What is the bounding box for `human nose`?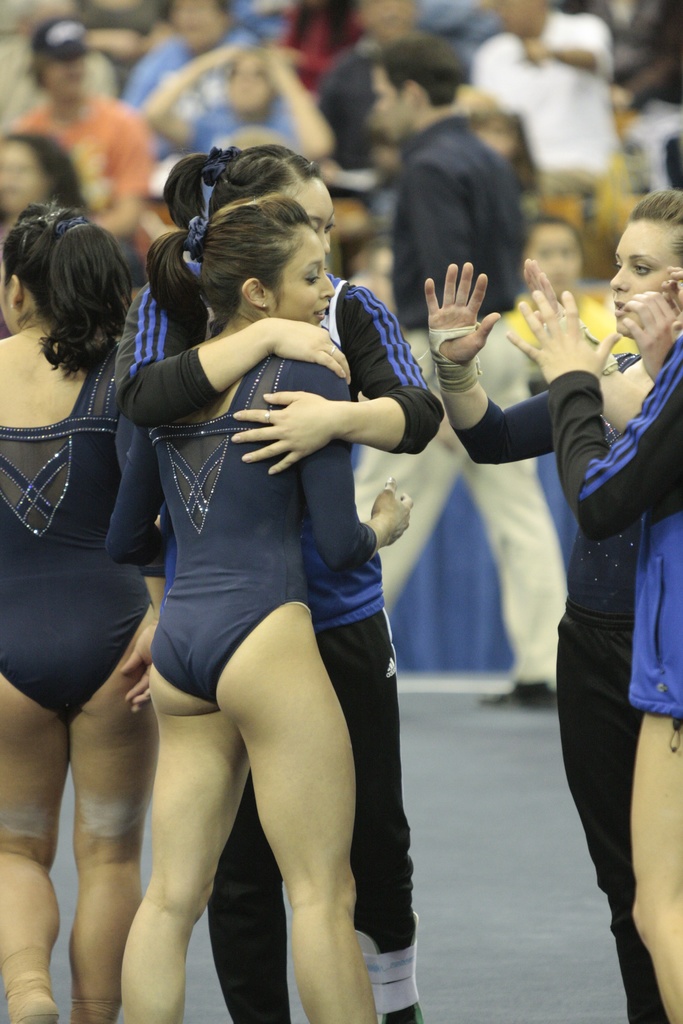
(left=320, top=233, right=333, bottom=252).
